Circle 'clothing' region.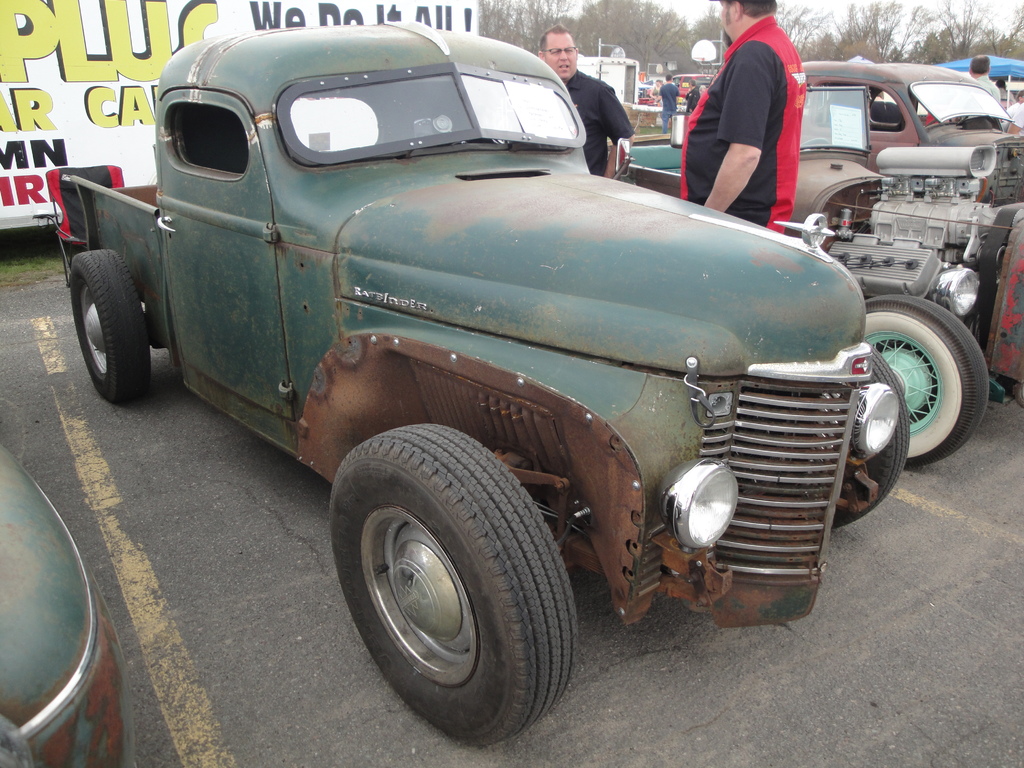
Region: bbox=(659, 82, 678, 135).
